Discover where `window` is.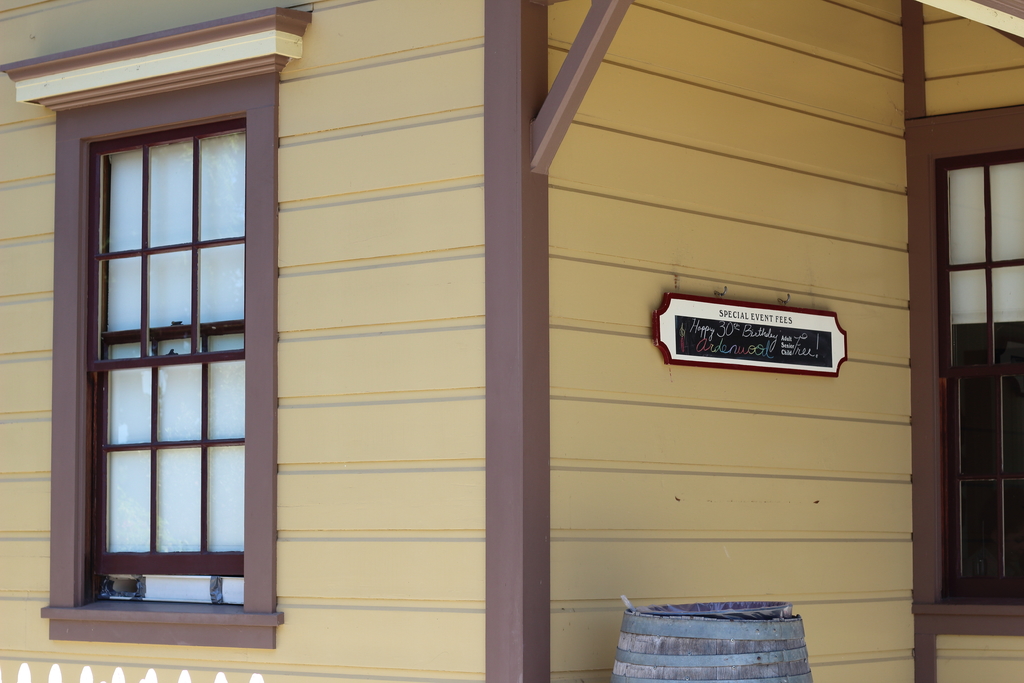
Discovered at 58 42 275 634.
